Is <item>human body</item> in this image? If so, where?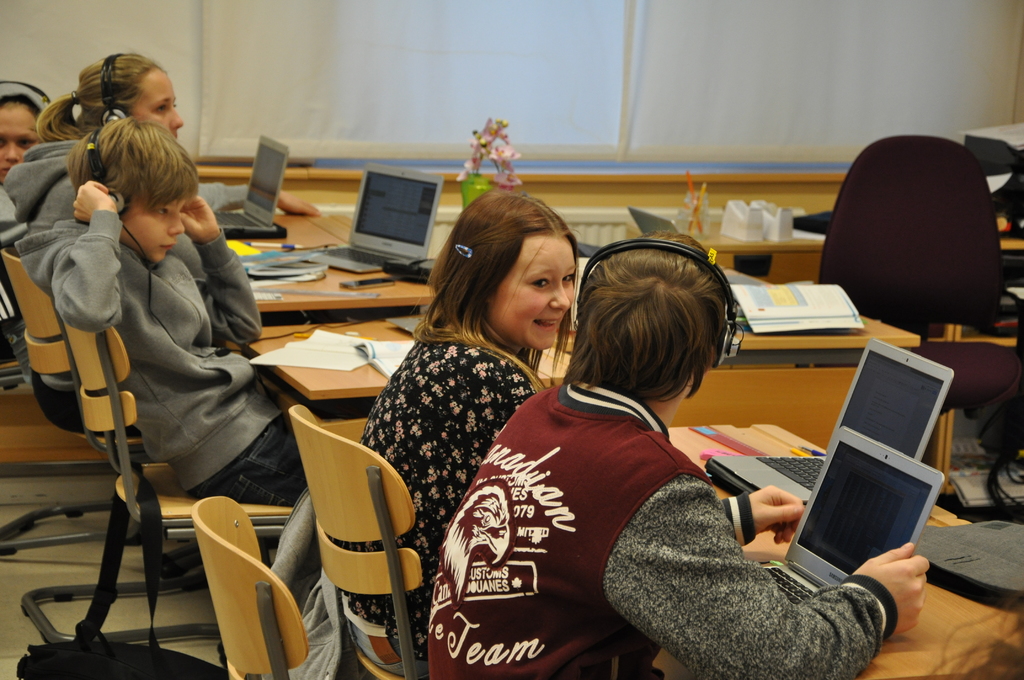
Yes, at {"left": 0, "top": 81, "right": 54, "bottom": 168}.
